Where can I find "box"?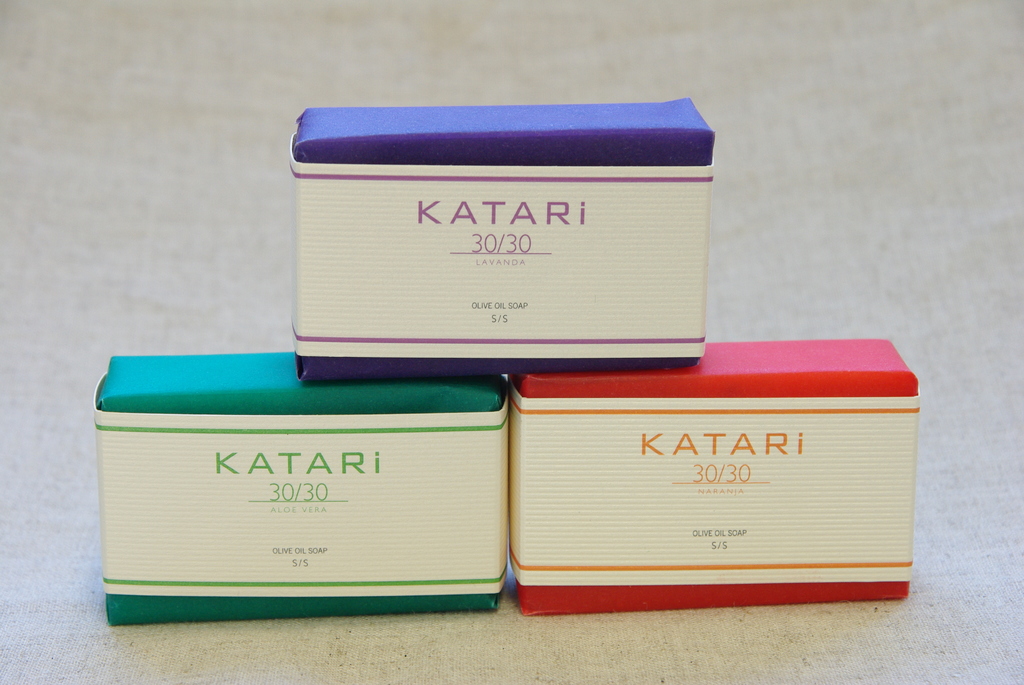
You can find it at {"left": 500, "top": 331, "right": 909, "bottom": 625}.
